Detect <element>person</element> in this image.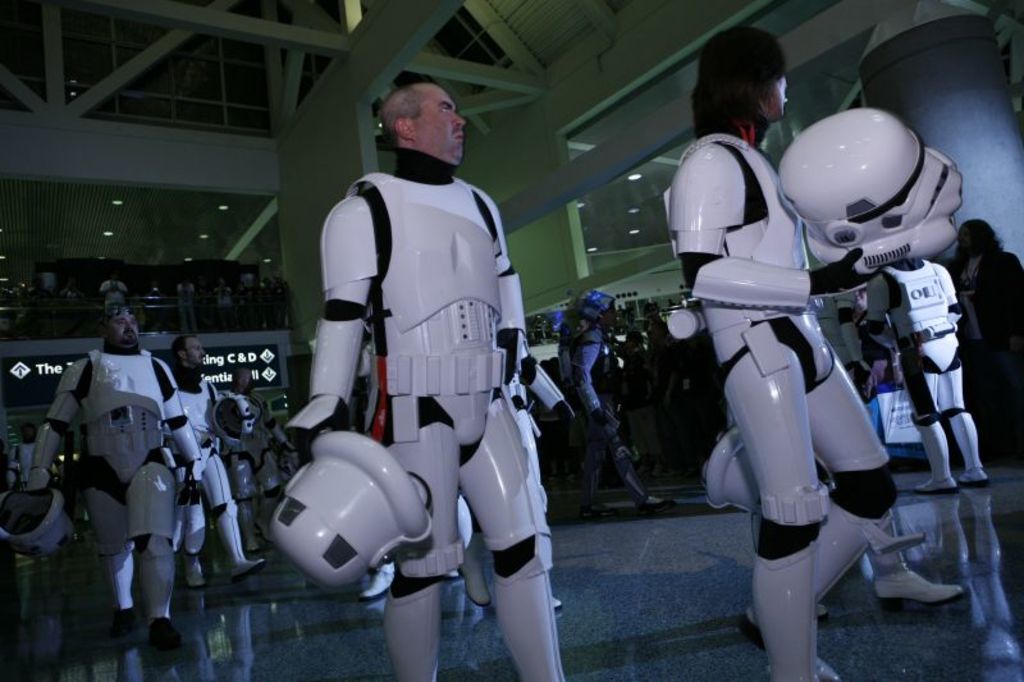
Detection: locate(692, 243, 946, 630).
